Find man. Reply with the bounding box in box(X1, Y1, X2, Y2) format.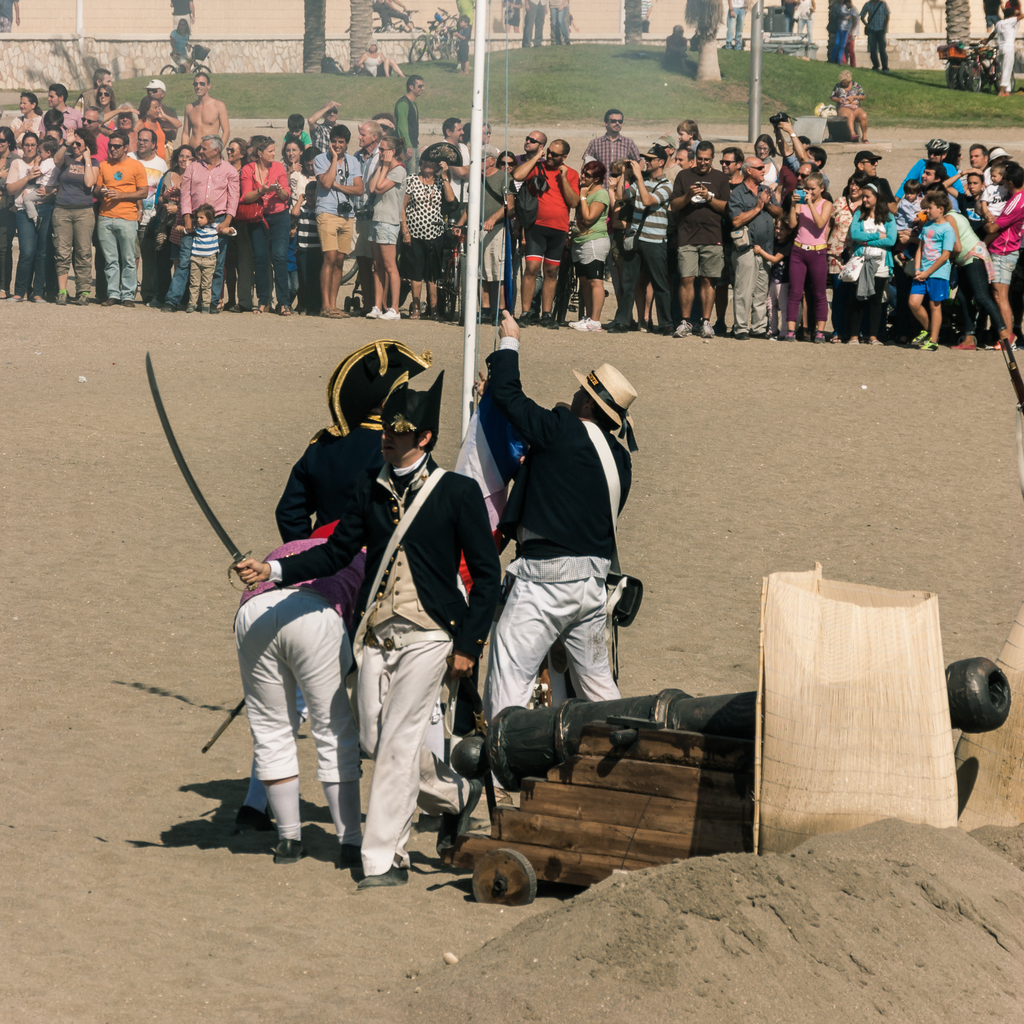
box(125, 127, 172, 308).
